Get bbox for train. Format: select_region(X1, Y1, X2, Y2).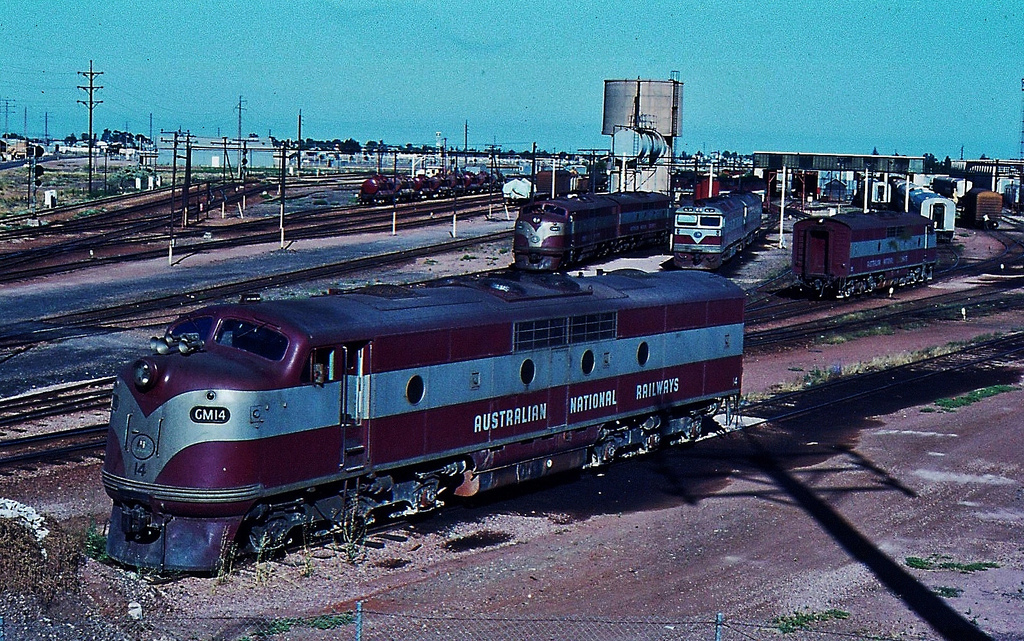
select_region(360, 176, 503, 208).
